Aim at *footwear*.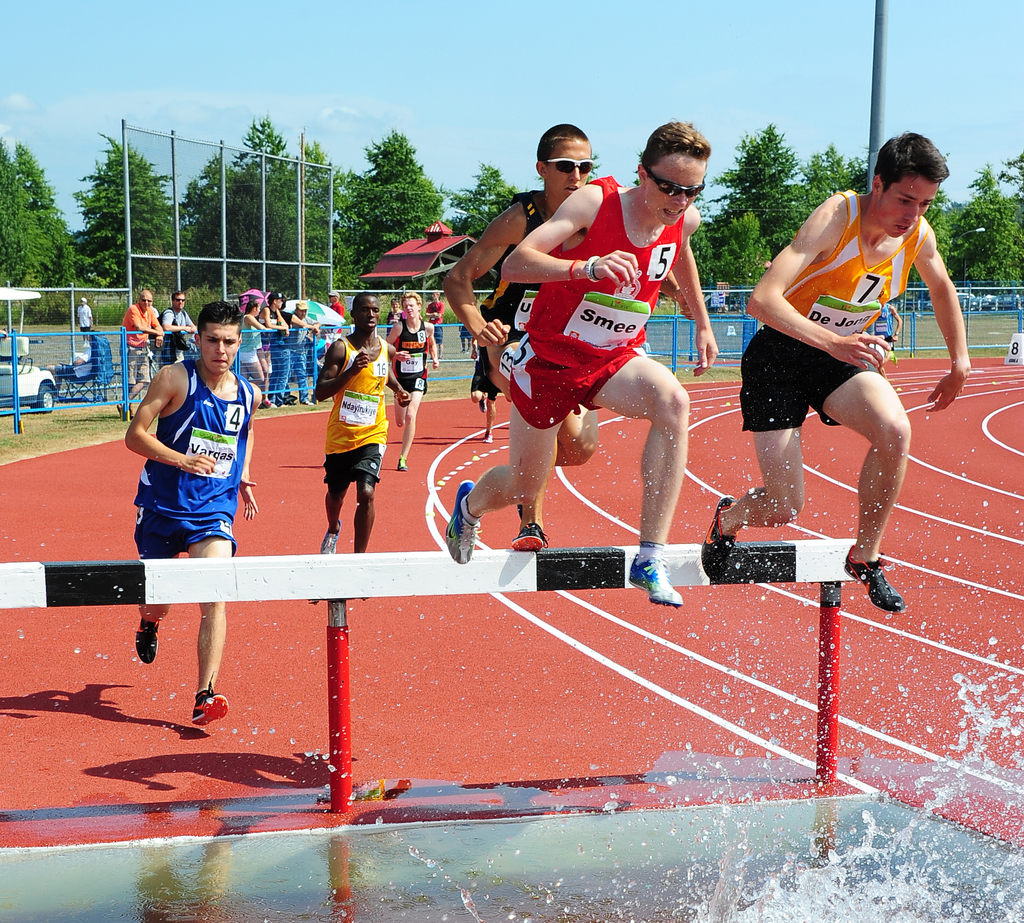
Aimed at <box>515,504,524,518</box>.
